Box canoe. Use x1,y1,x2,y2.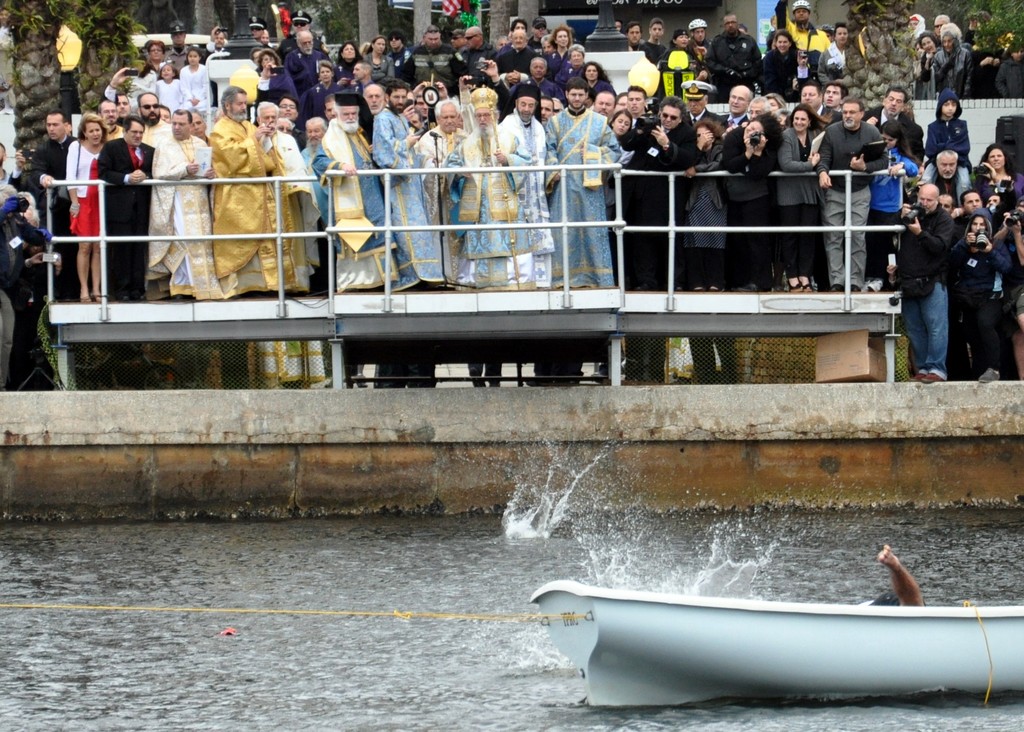
531,580,1023,706.
